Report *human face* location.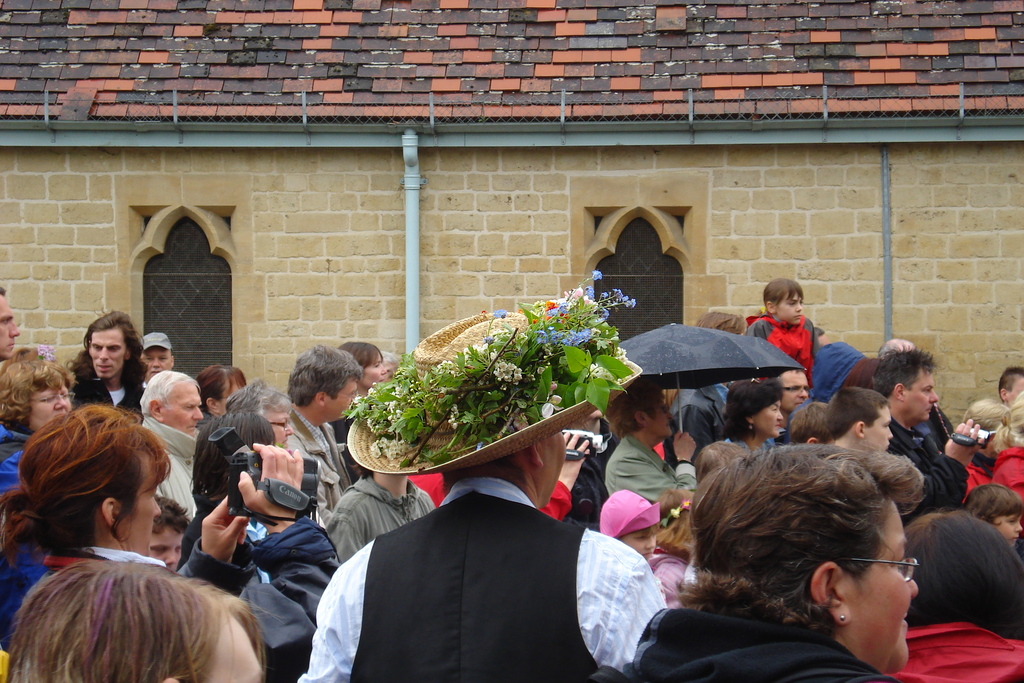
Report: 122,452,164,555.
